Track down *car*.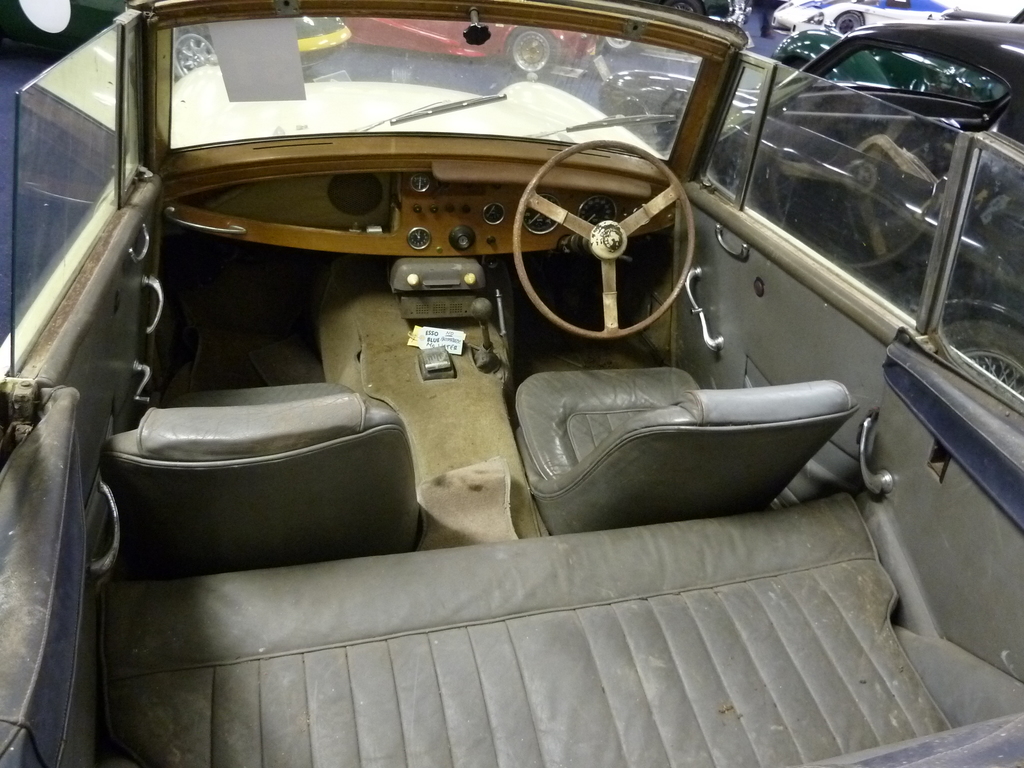
Tracked to (left=0, top=21, right=1012, bottom=737).
